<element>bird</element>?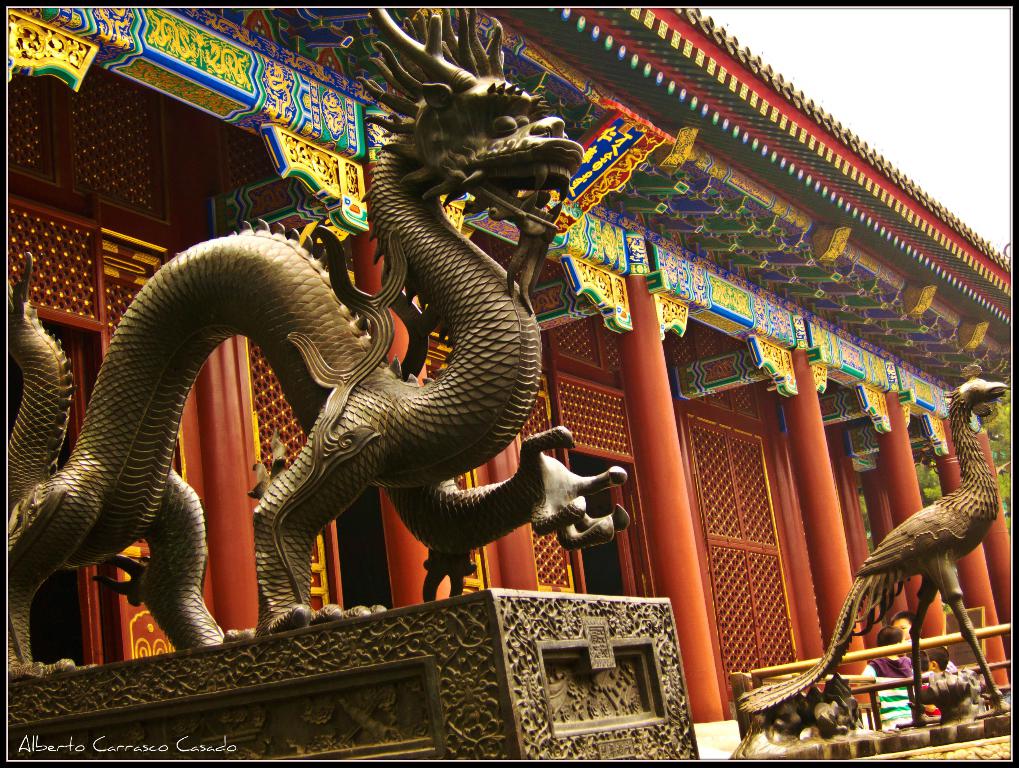
bbox=[738, 359, 1016, 714]
